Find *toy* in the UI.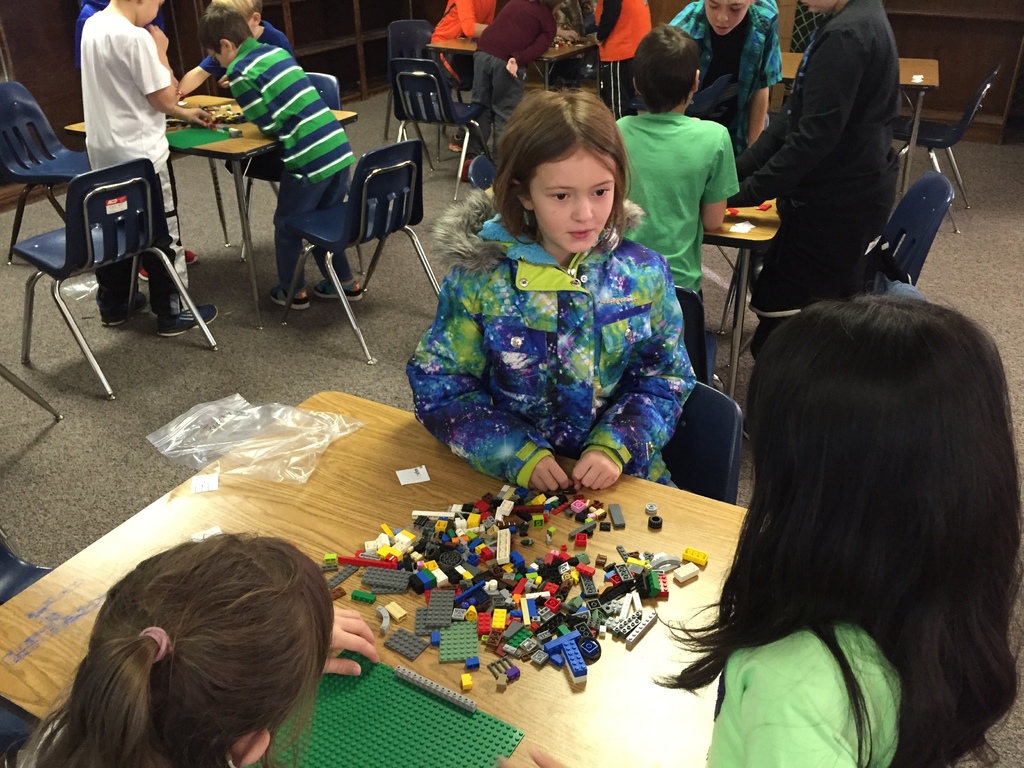
UI element at {"left": 495, "top": 499, "right": 516, "bottom": 518}.
